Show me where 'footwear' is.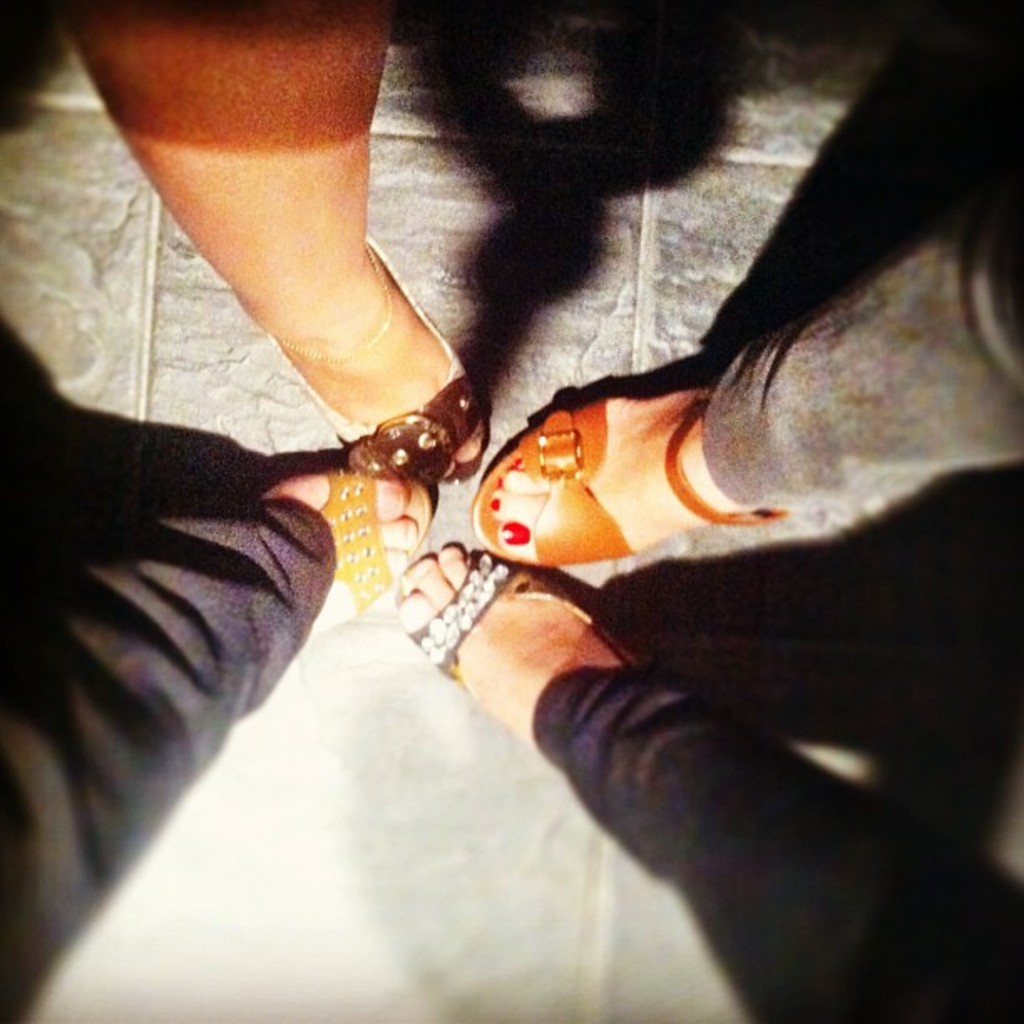
'footwear' is at [left=259, top=236, right=495, bottom=485].
